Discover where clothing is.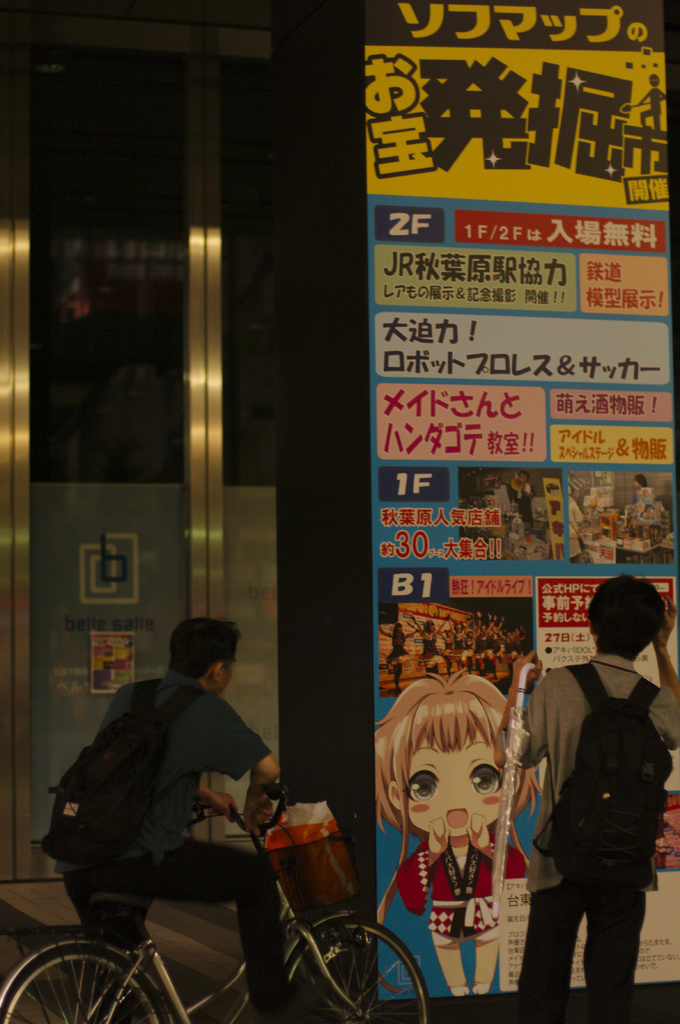
Discovered at 53/671/296/1023.
